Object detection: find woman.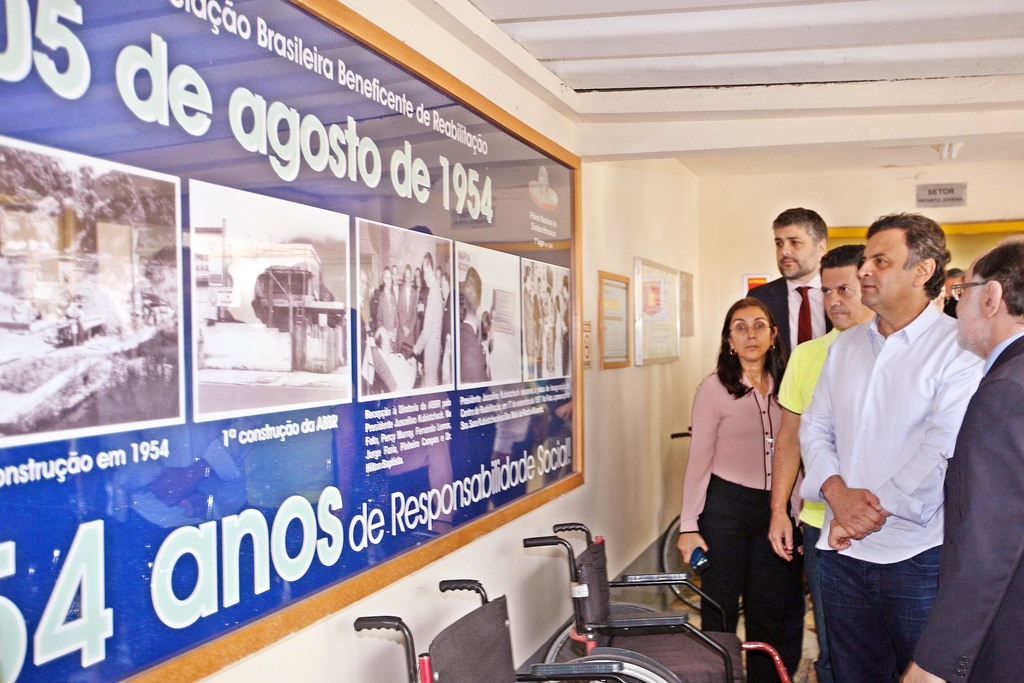
region(676, 299, 807, 682).
